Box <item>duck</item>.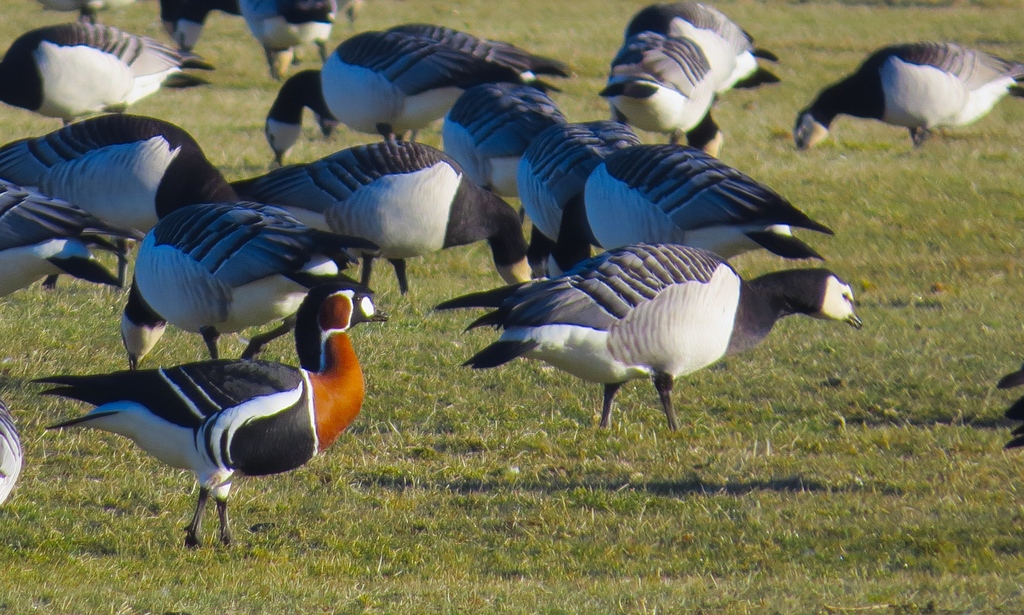
BBox(417, 238, 867, 440).
